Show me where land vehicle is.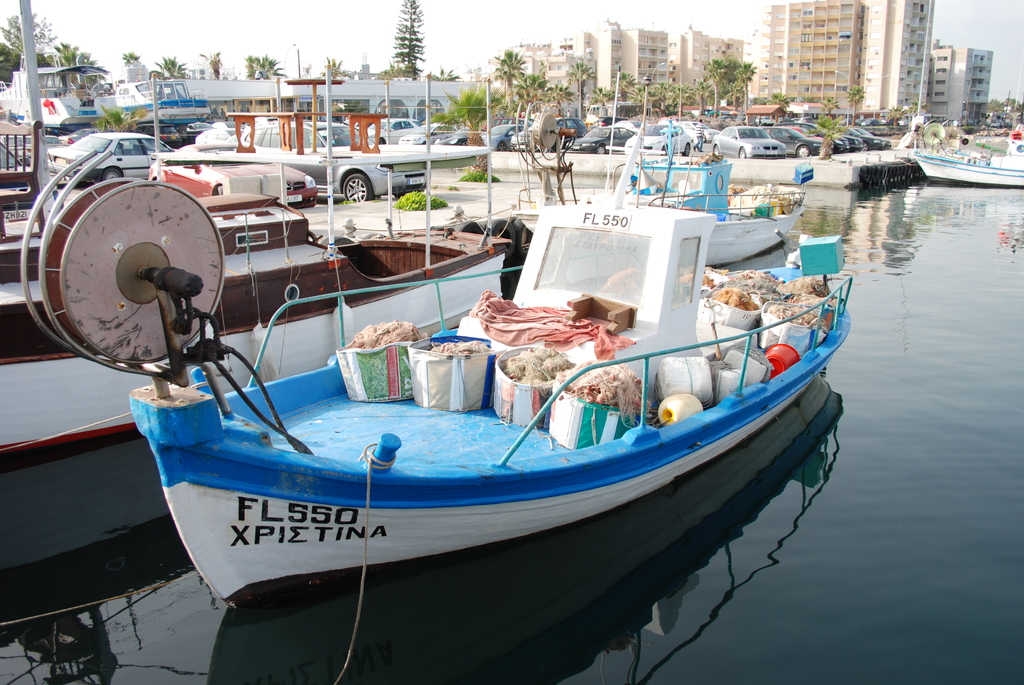
land vehicle is at 512, 113, 588, 150.
